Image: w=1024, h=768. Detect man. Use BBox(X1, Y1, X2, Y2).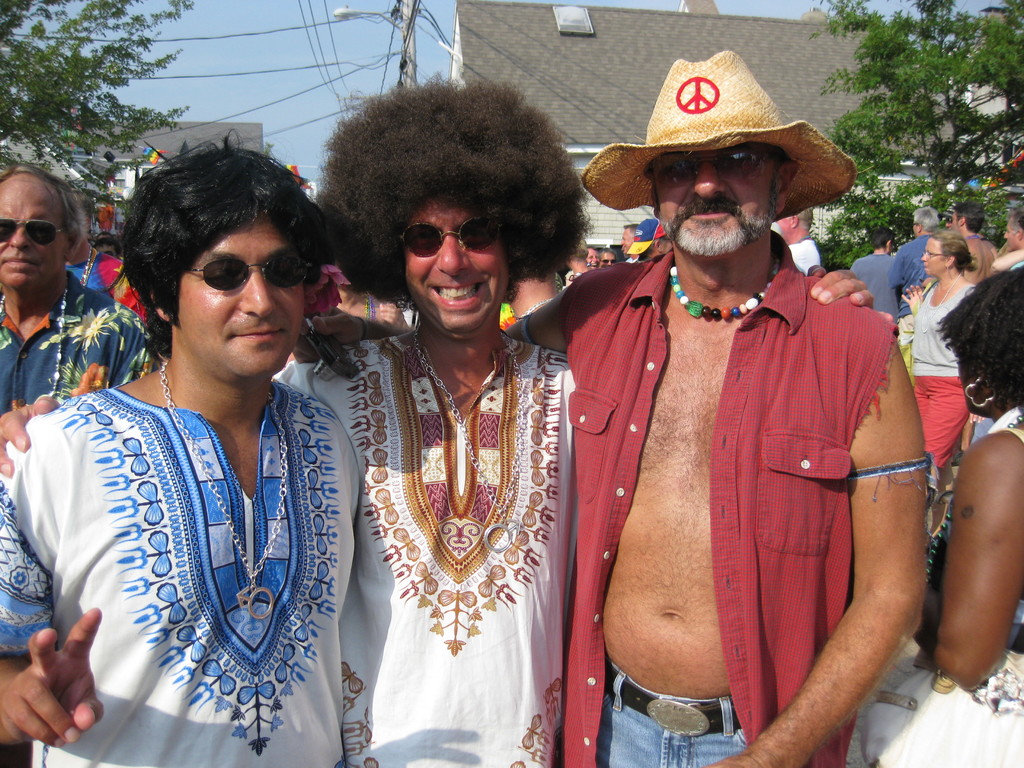
BBox(582, 244, 596, 266).
